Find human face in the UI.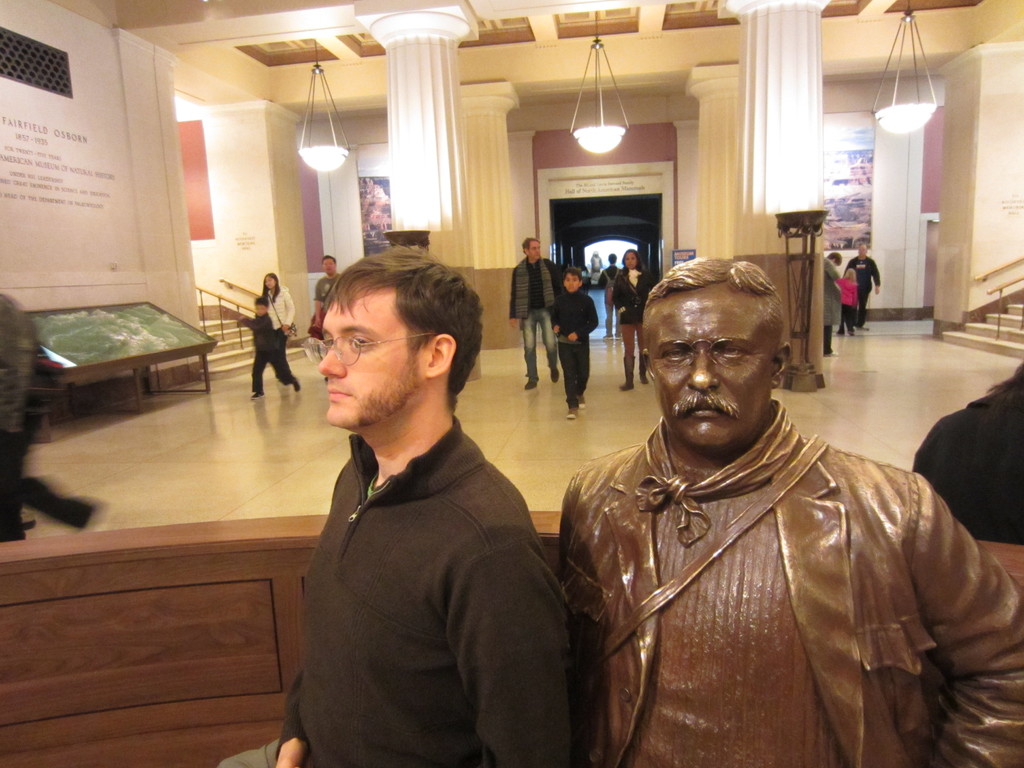
UI element at bbox=[648, 287, 772, 446].
